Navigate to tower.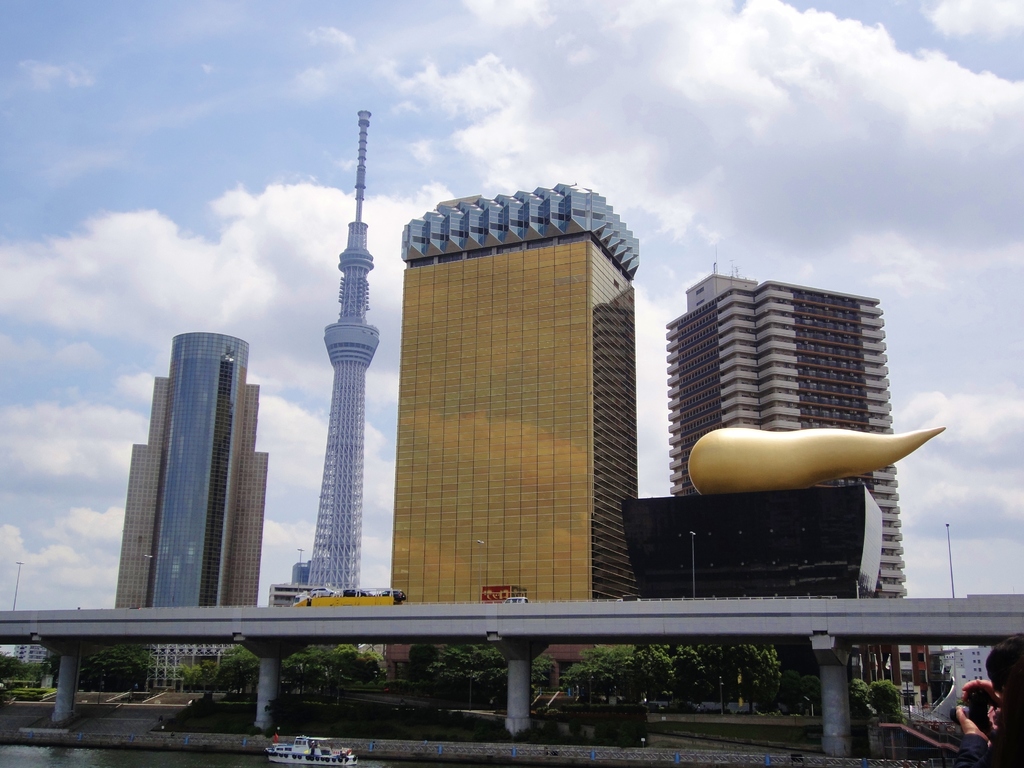
Navigation target: crop(299, 111, 371, 603).
